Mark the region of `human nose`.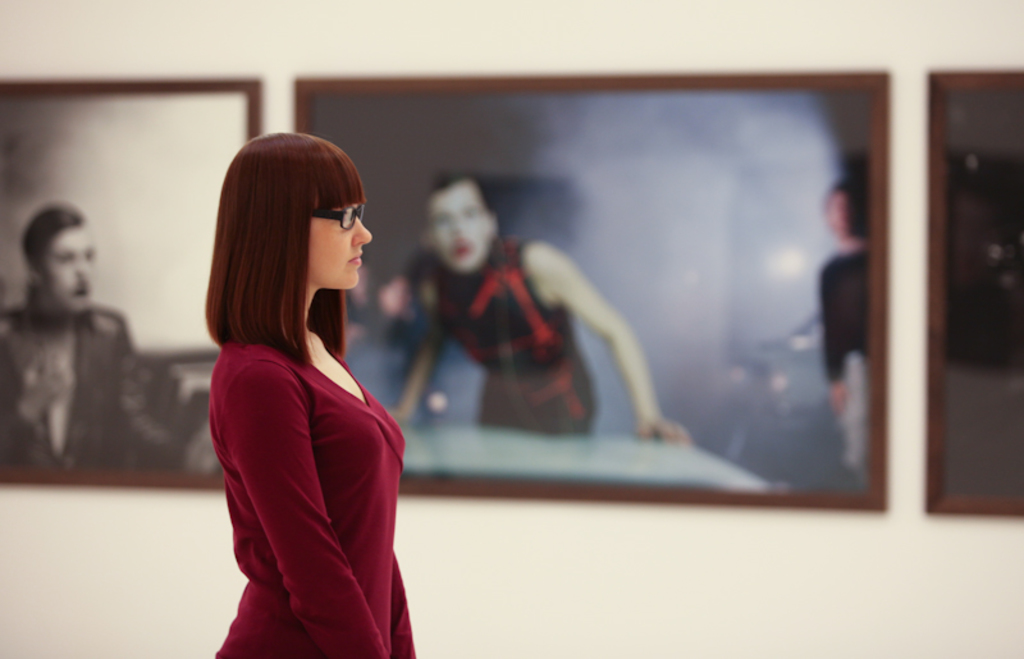
Region: Rect(352, 214, 372, 244).
